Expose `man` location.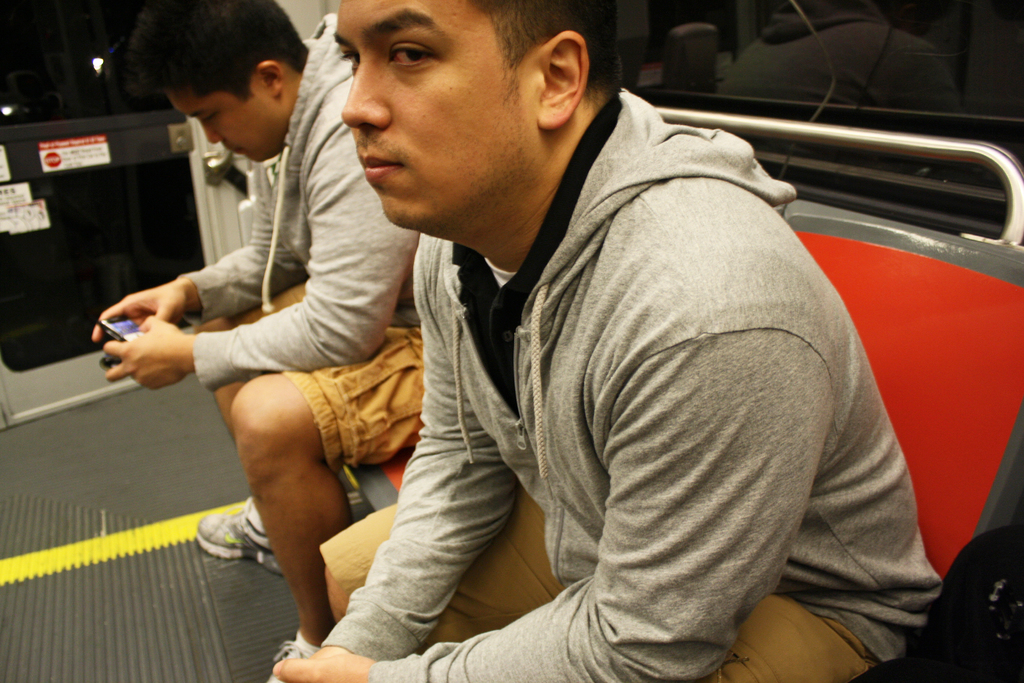
Exposed at <box>366,9,953,682</box>.
